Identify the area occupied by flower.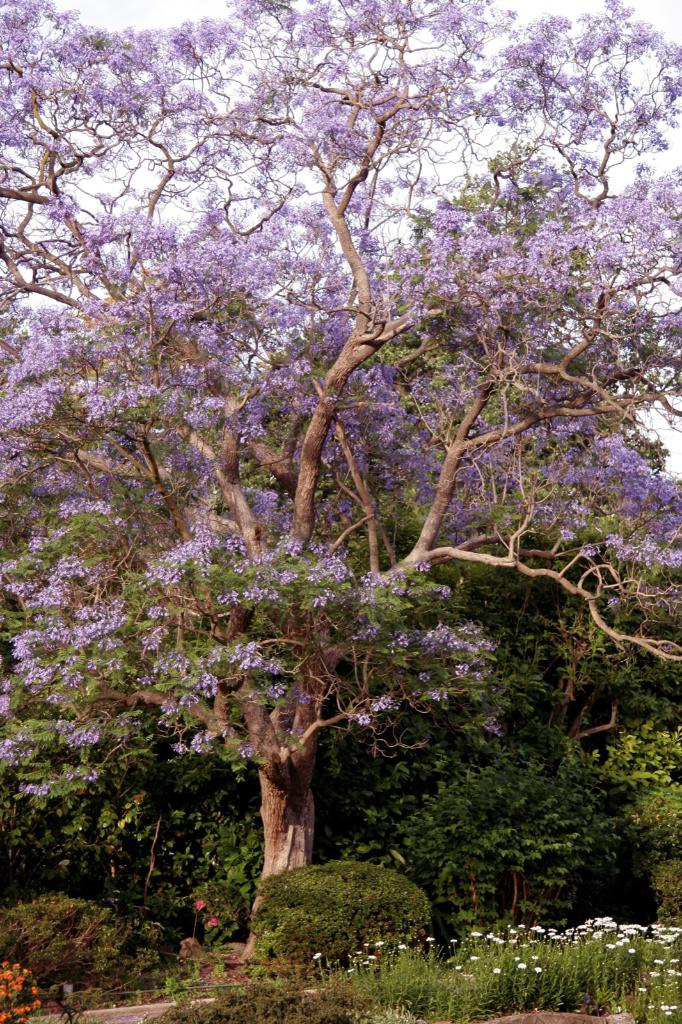
Area: bbox=(535, 964, 545, 972).
